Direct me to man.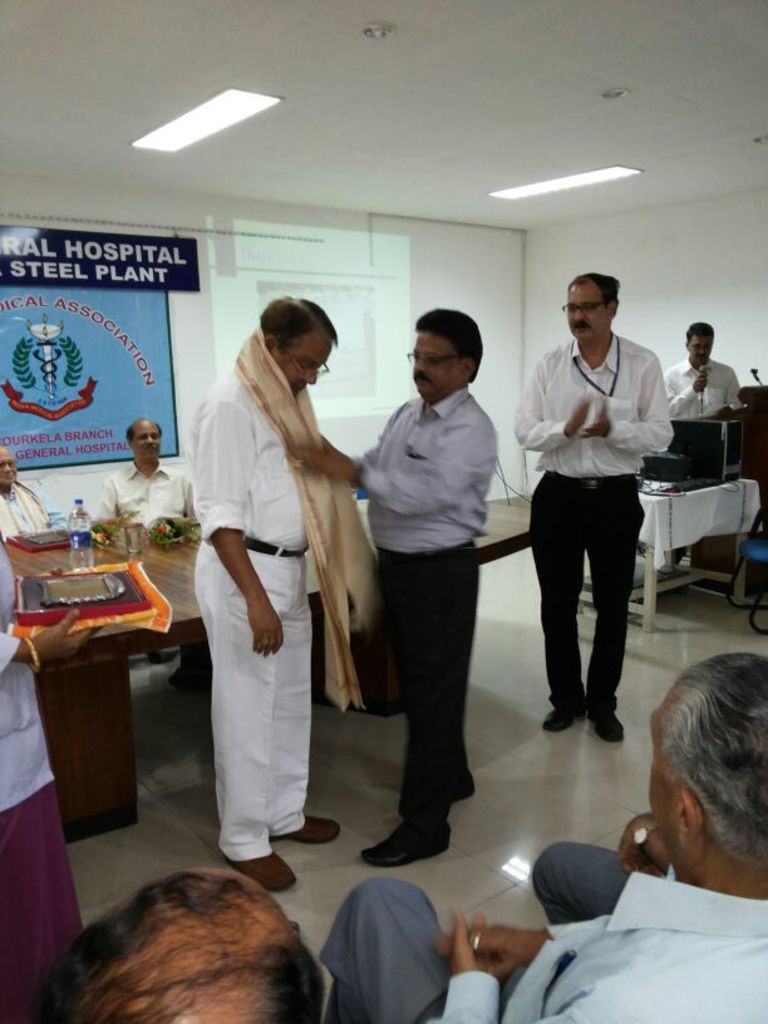
Direction: detection(502, 266, 681, 749).
